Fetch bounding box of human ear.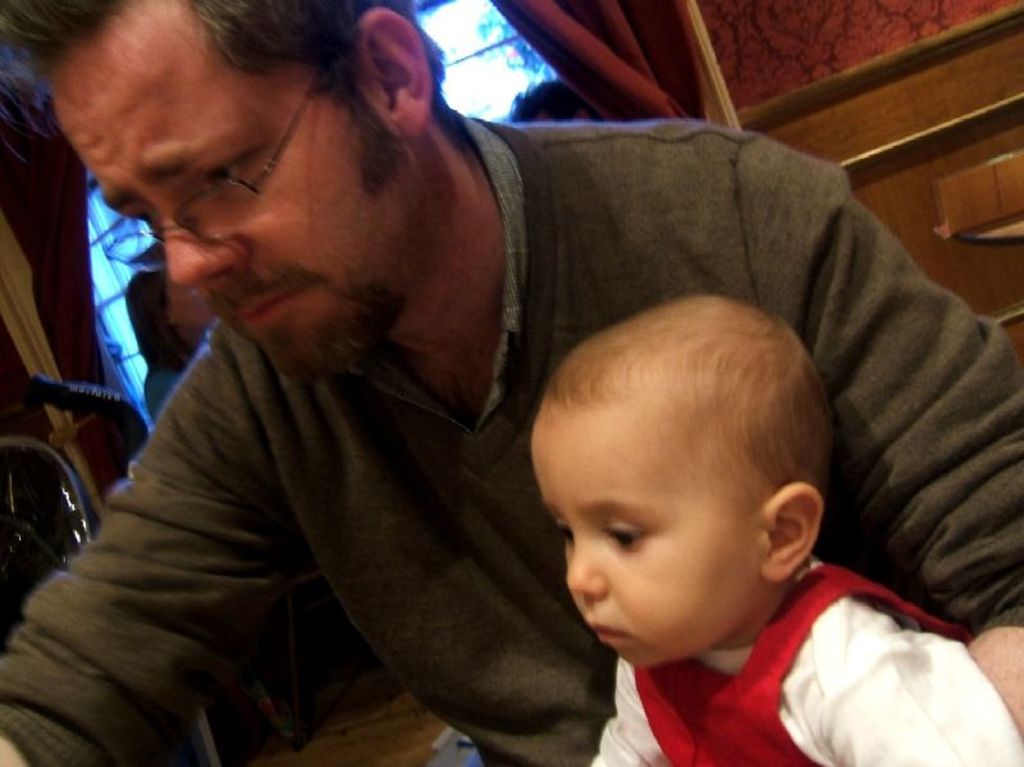
Bbox: {"x1": 348, "y1": 9, "x2": 429, "y2": 141}.
